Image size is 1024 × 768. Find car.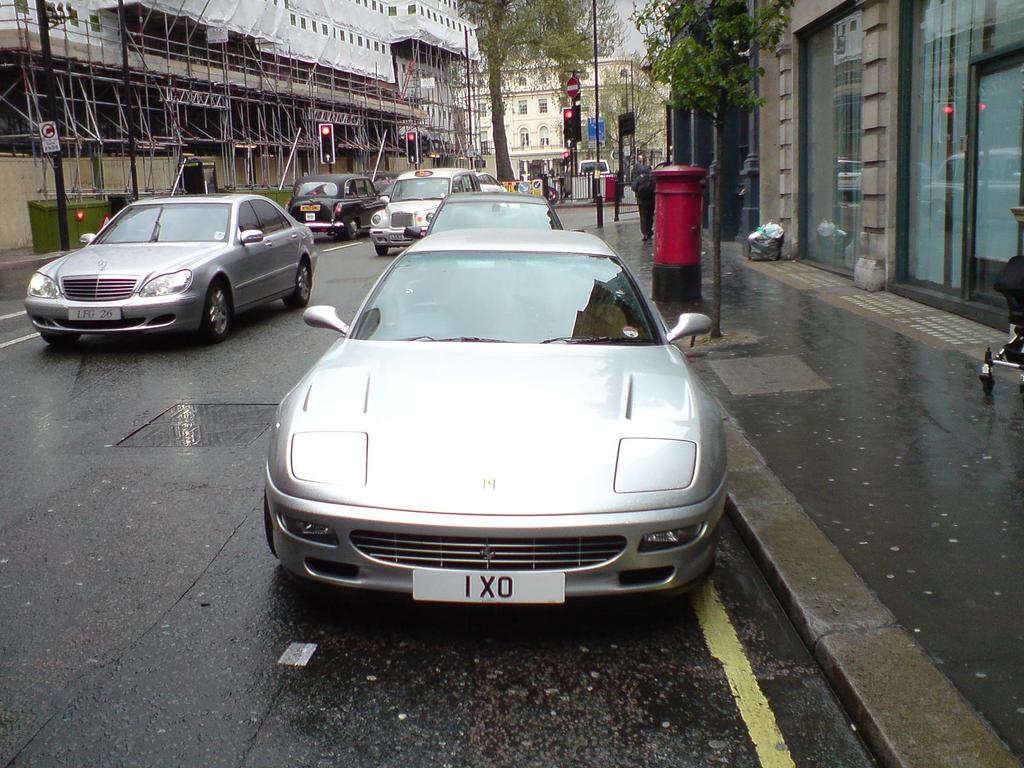
box(445, 172, 508, 192).
